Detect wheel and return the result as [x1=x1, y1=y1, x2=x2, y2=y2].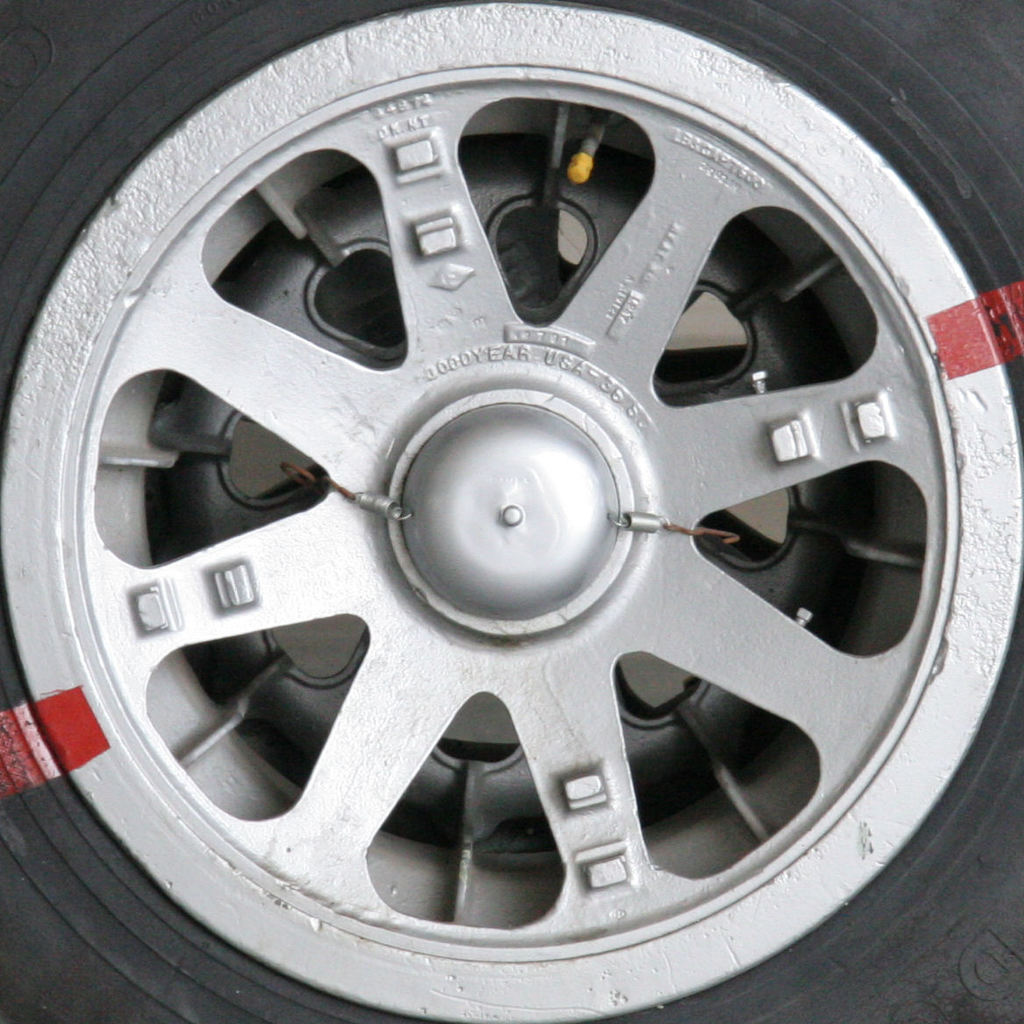
[x1=0, y1=0, x2=1023, y2=1023].
